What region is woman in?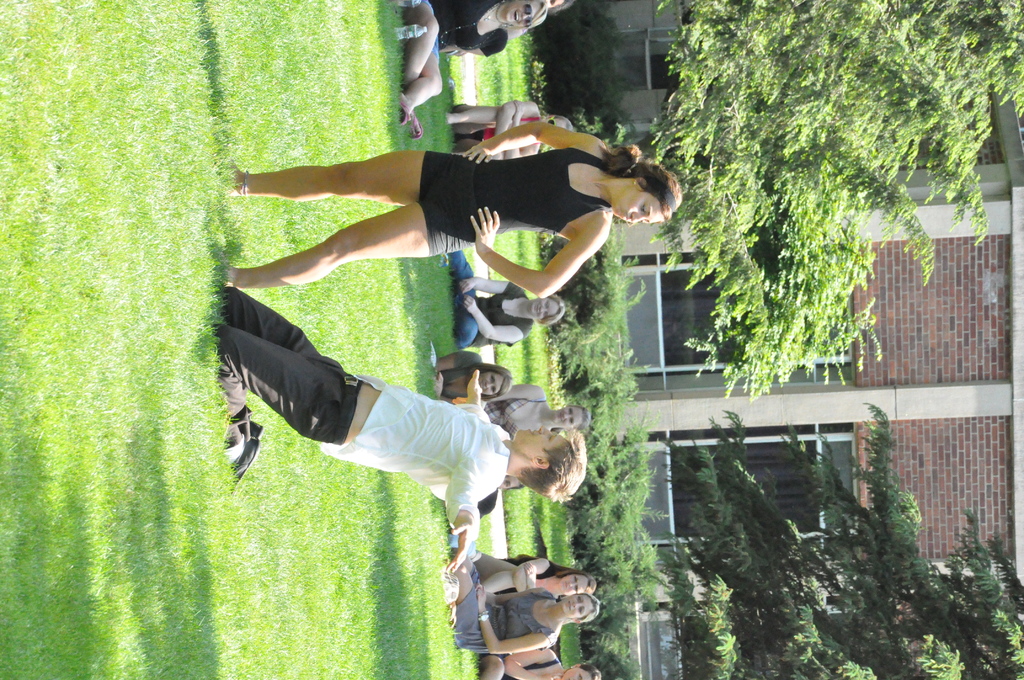
box(199, 113, 701, 335).
